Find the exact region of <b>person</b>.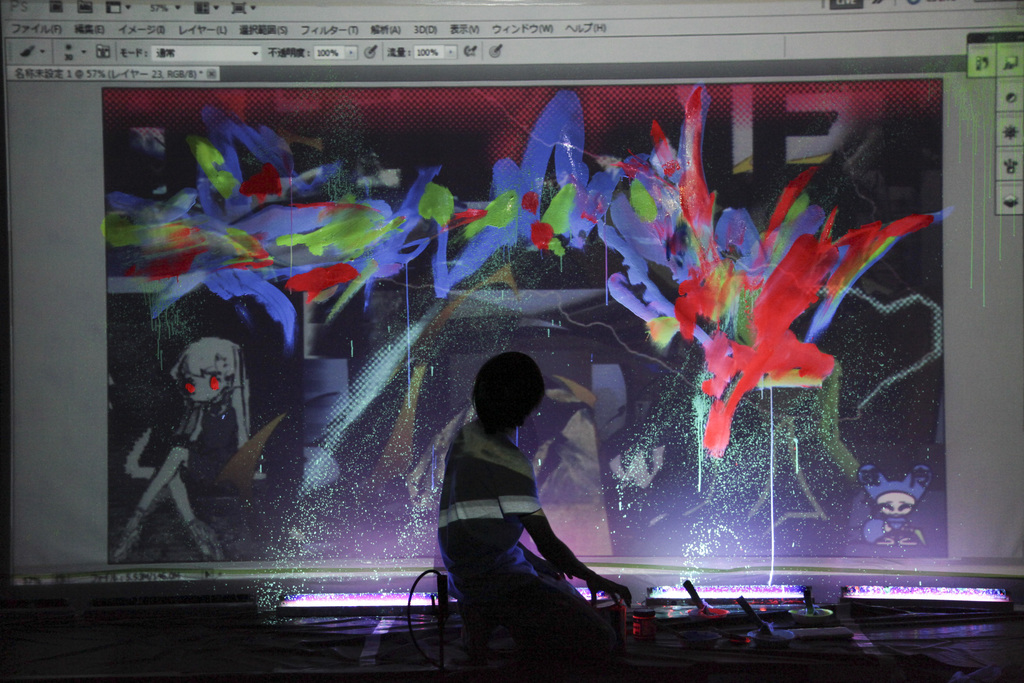
Exact region: bbox(108, 336, 256, 567).
